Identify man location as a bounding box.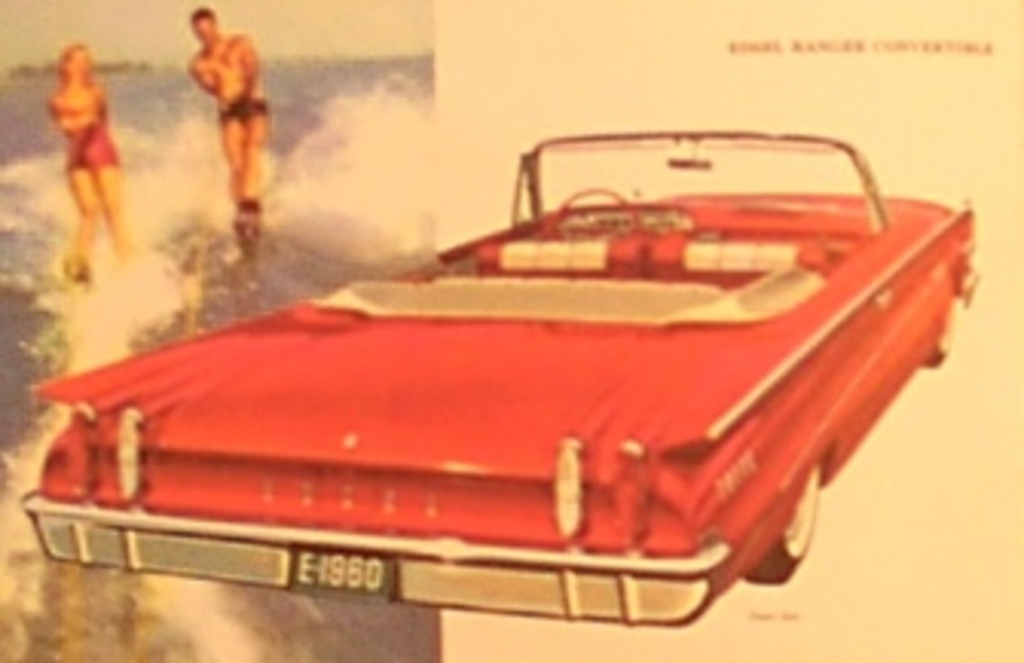
detection(183, 0, 272, 223).
